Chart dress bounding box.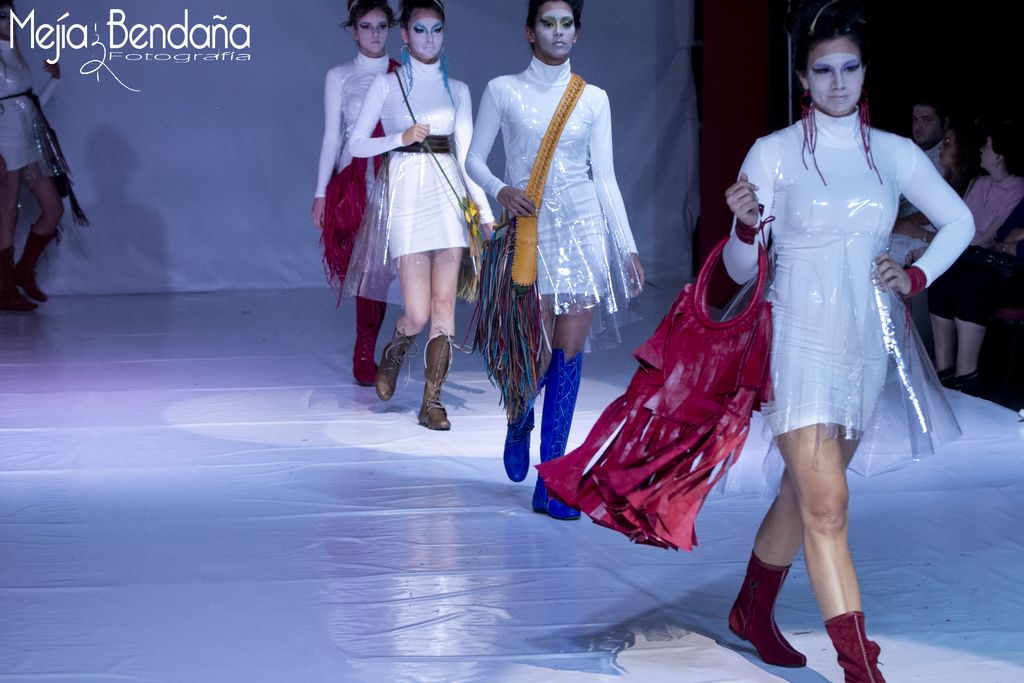
Charted: [x1=465, y1=54, x2=646, y2=352].
